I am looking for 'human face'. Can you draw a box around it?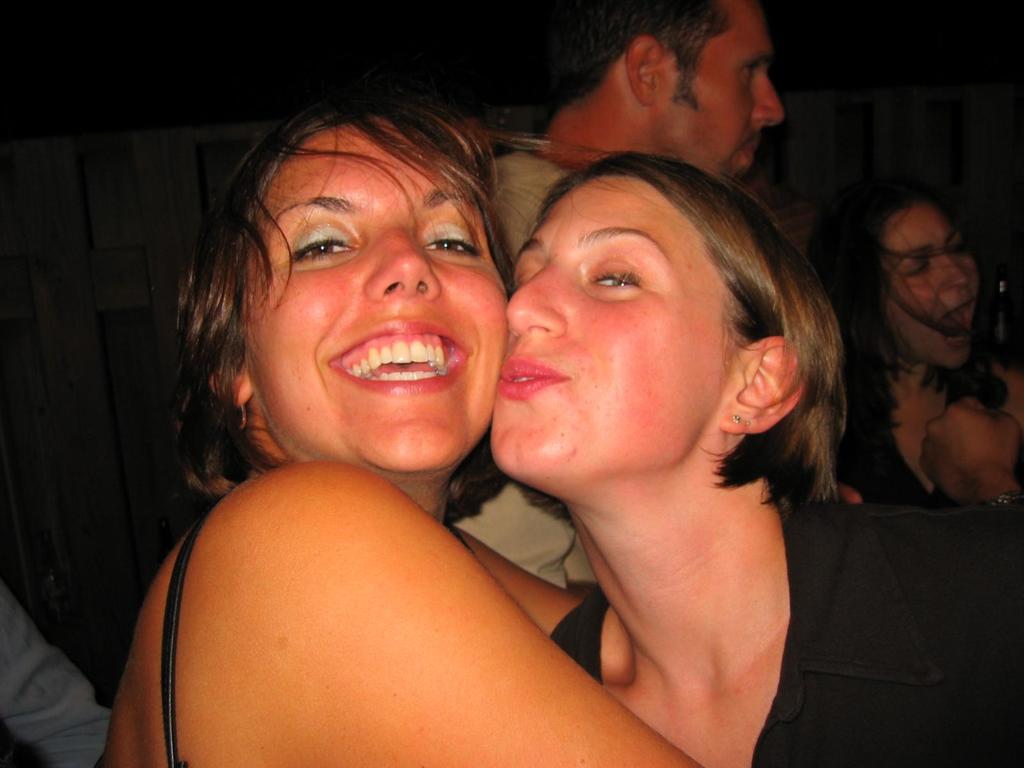
Sure, the bounding box is Rect(668, 0, 787, 185).
